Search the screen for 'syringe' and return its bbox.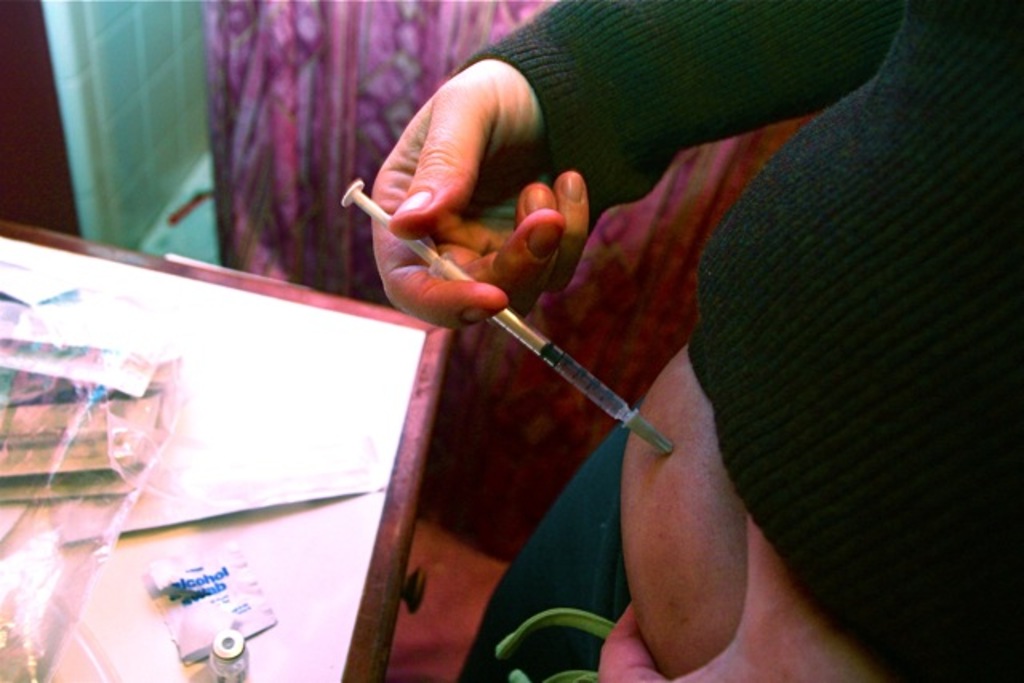
Found: region(339, 179, 677, 457).
